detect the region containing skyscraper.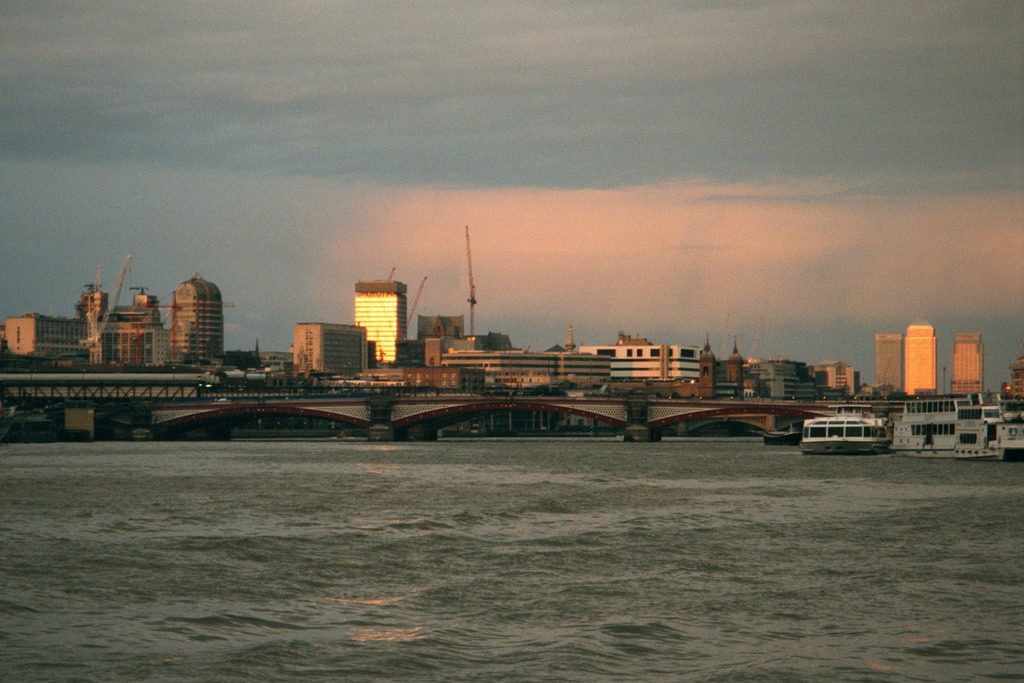
[952, 333, 982, 394].
